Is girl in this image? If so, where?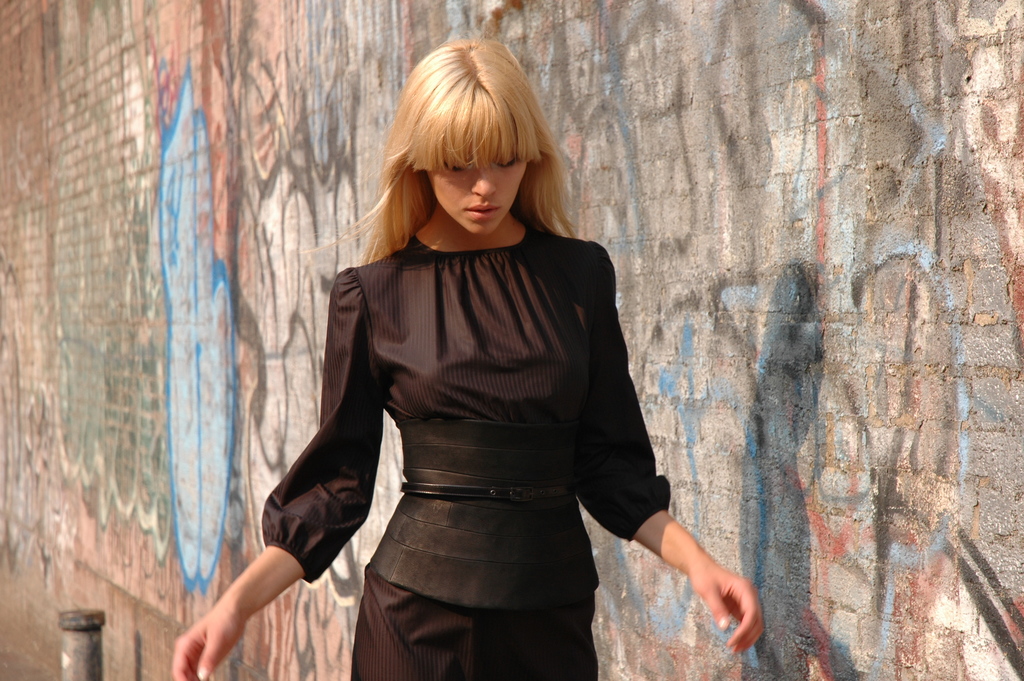
Yes, at box(168, 26, 765, 680).
